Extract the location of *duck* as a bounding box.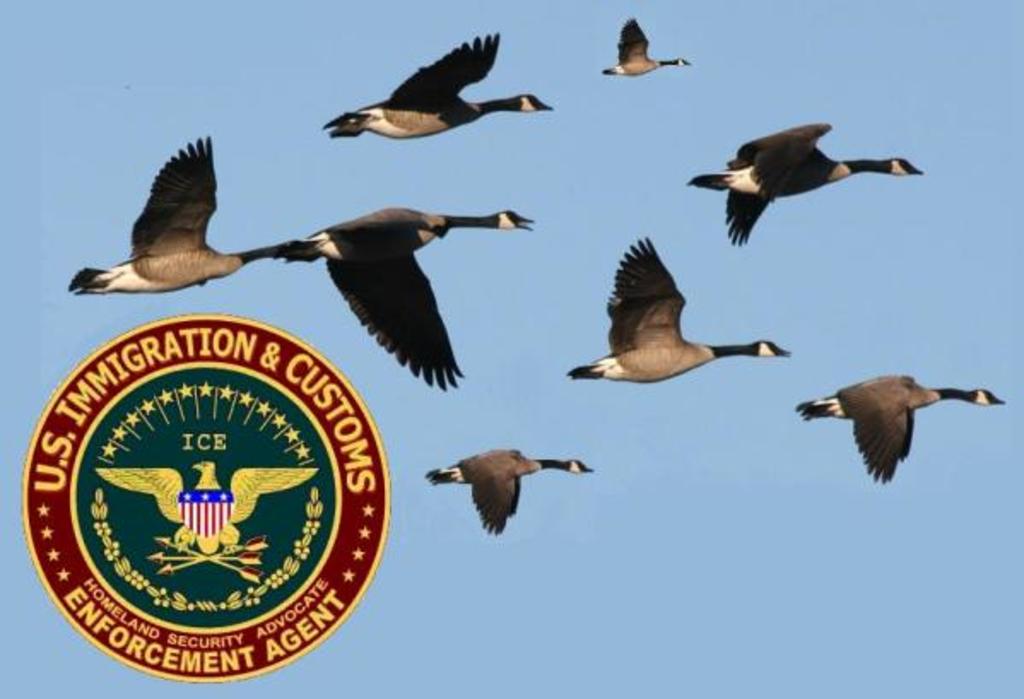
566 238 795 388.
